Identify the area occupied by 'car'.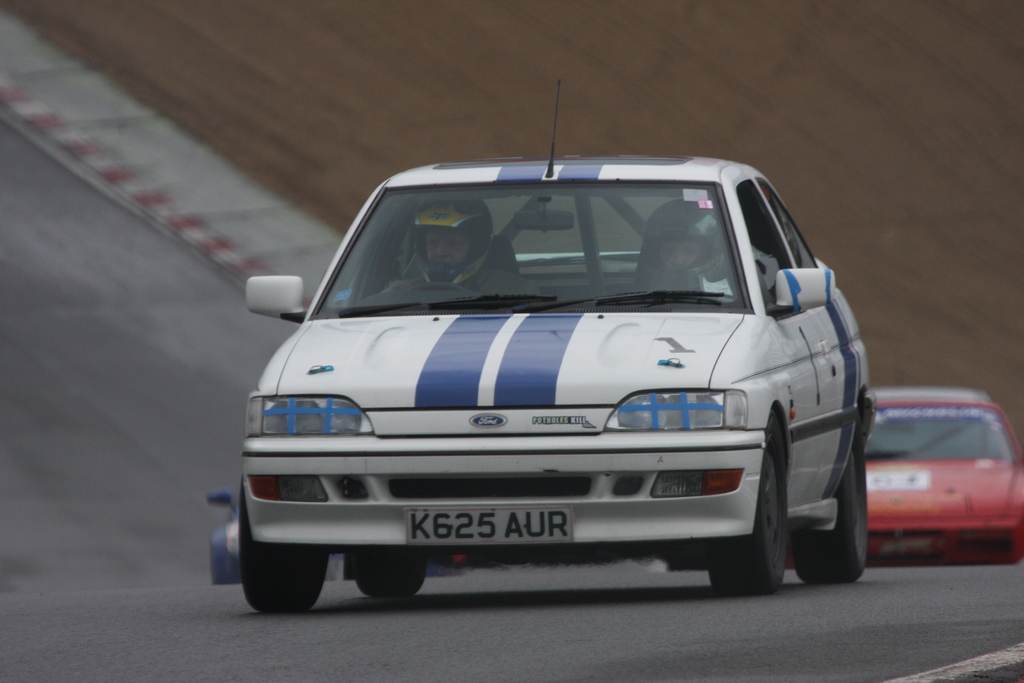
Area: box=[855, 393, 1023, 563].
